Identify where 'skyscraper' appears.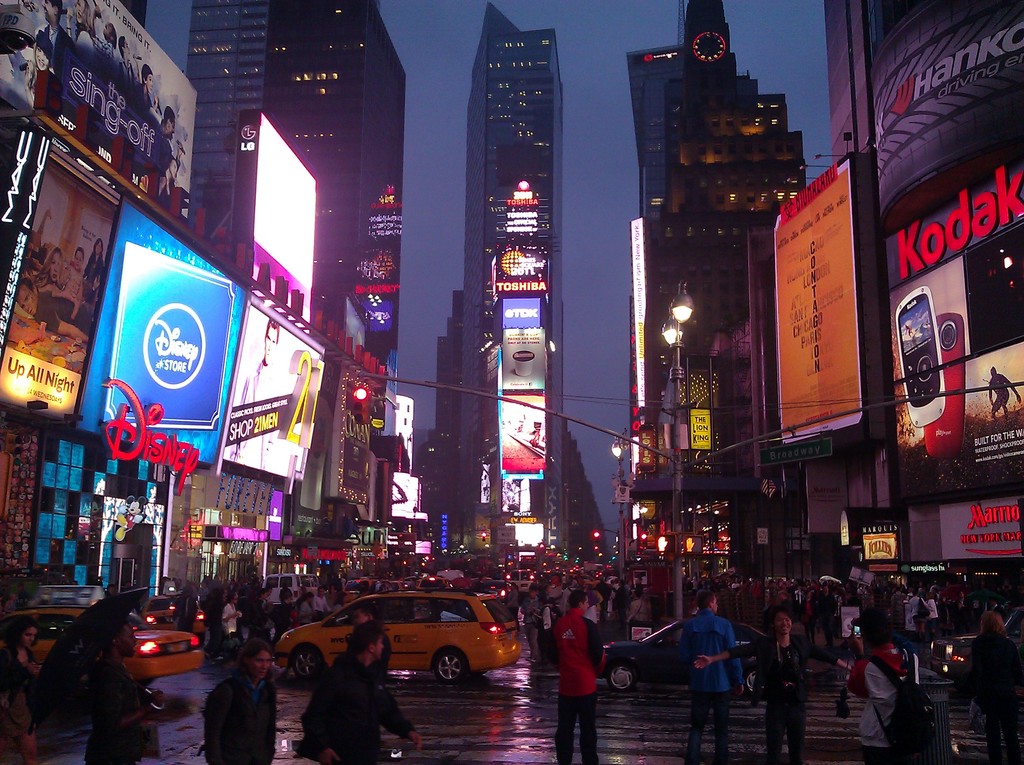
Appears at 626 0 803 497.
